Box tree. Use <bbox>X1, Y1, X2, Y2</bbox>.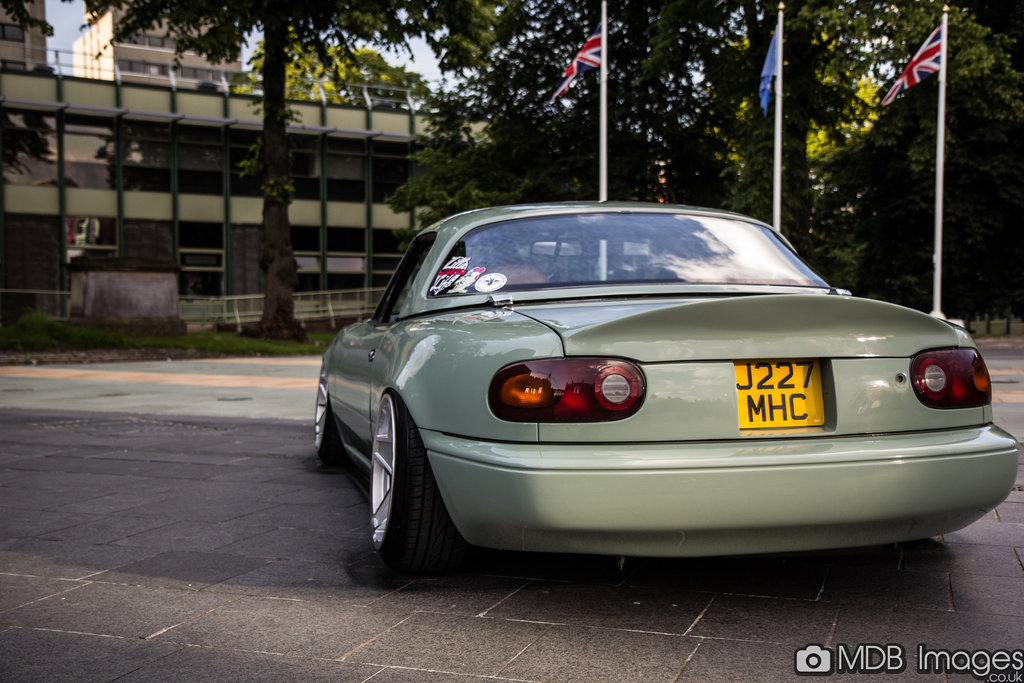
<bbox>0, 3, 60, 195</bbox>.
